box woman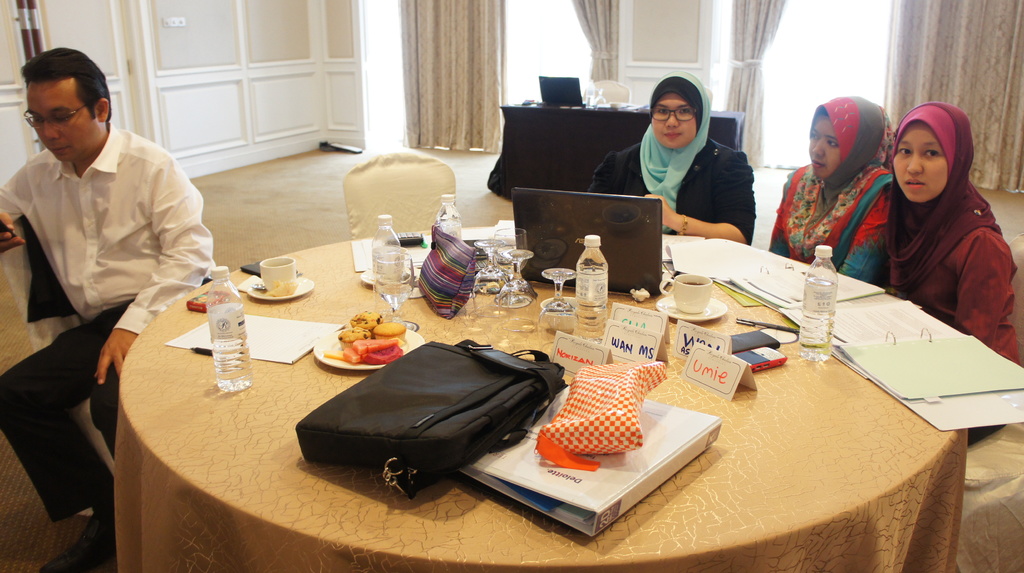
<bbox>866, 99, 1020, 355</bbox>
